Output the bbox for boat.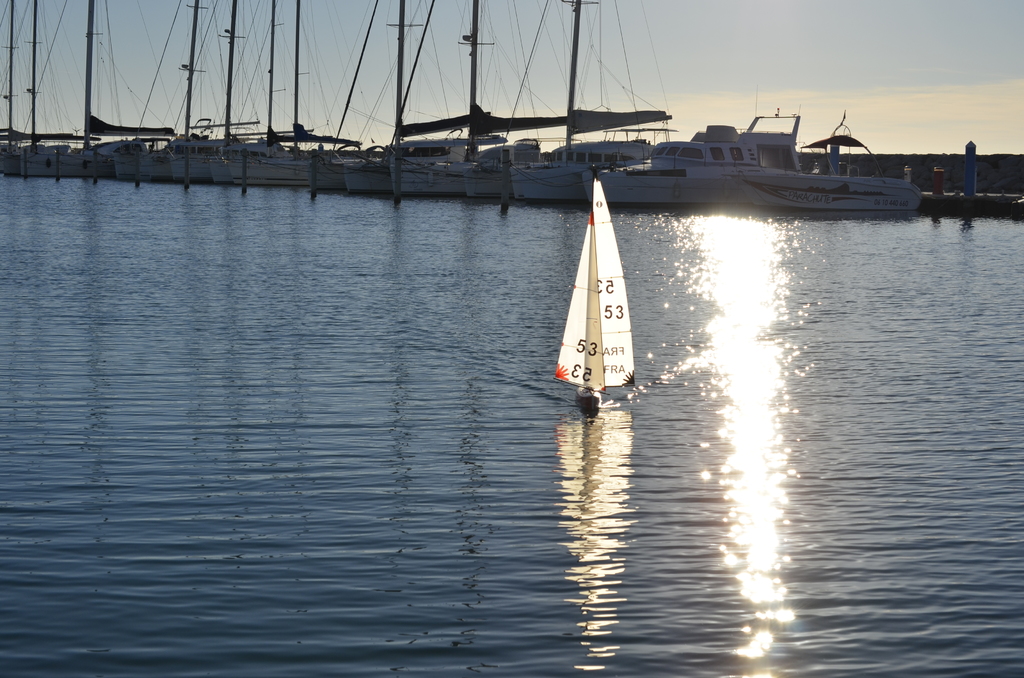
[602, 84, 806, 207].
